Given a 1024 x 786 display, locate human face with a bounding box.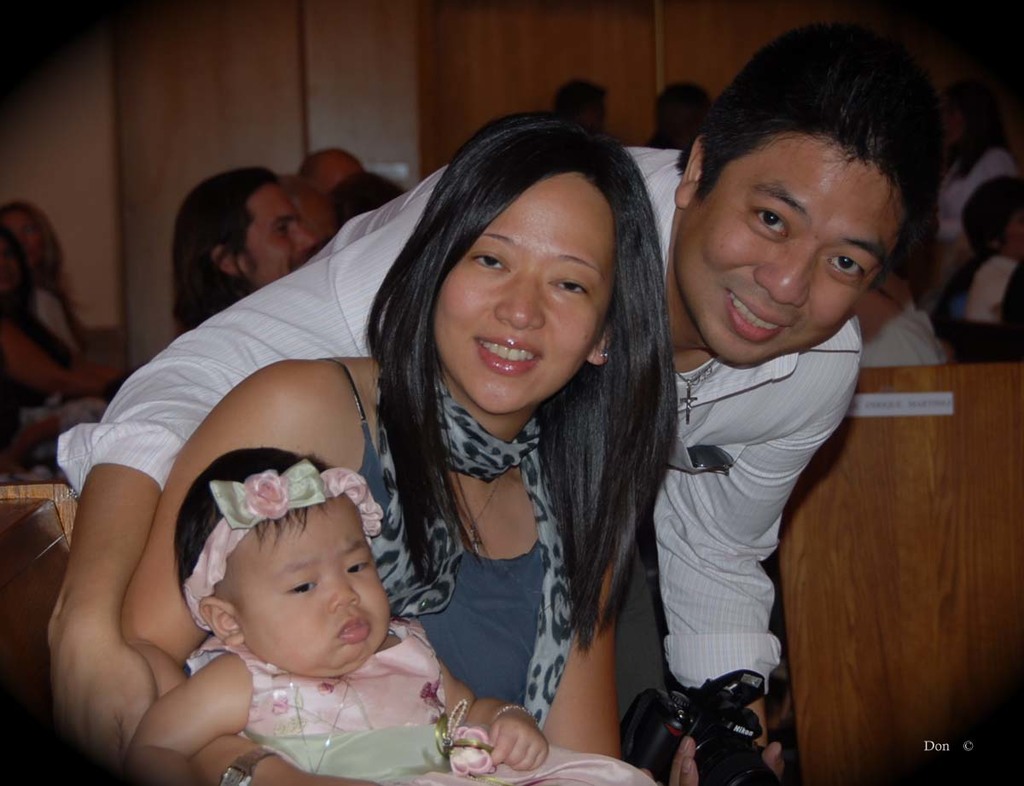
Located: 239, 503, 390, 680.
